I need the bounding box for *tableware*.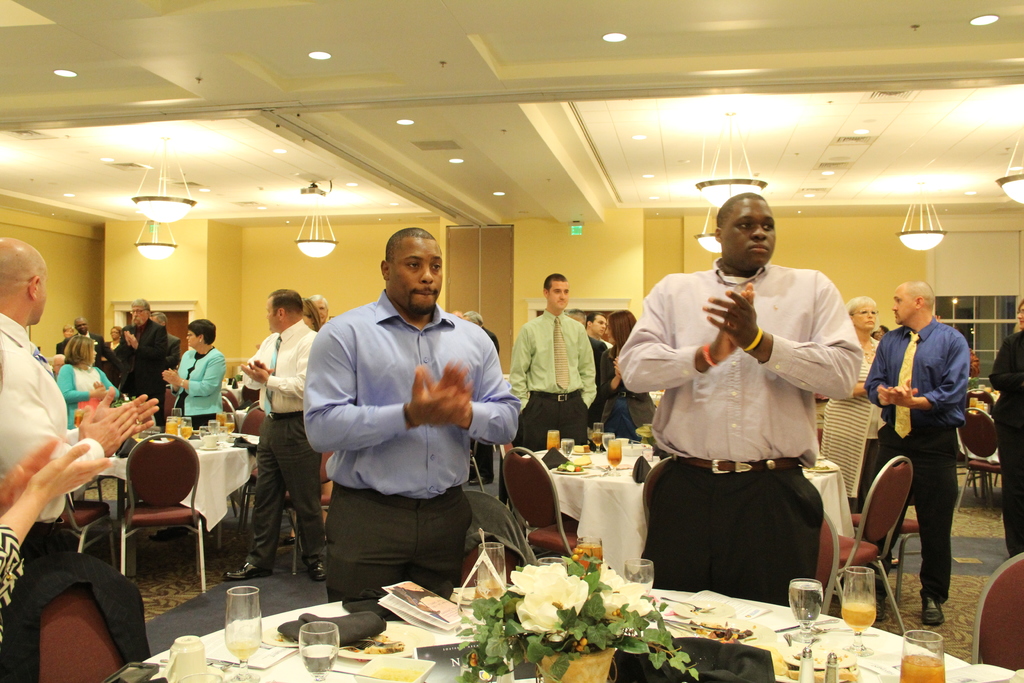
Here it is: select_region(804, 460, 837, 475).
